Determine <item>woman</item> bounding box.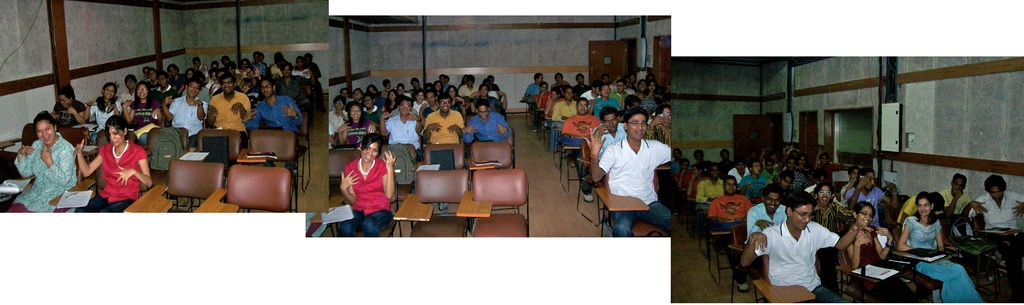
Determined: l=446, t=86, r=467, b=117.
